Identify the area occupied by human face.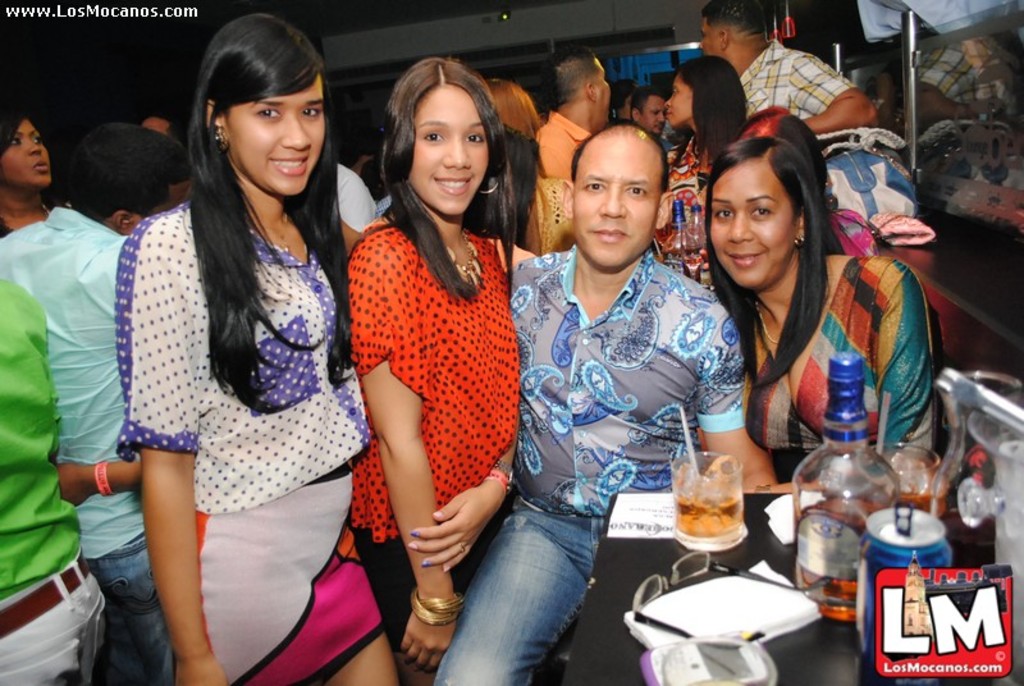
Area: (x1=699, y1=14, x2=722, y2=58).
